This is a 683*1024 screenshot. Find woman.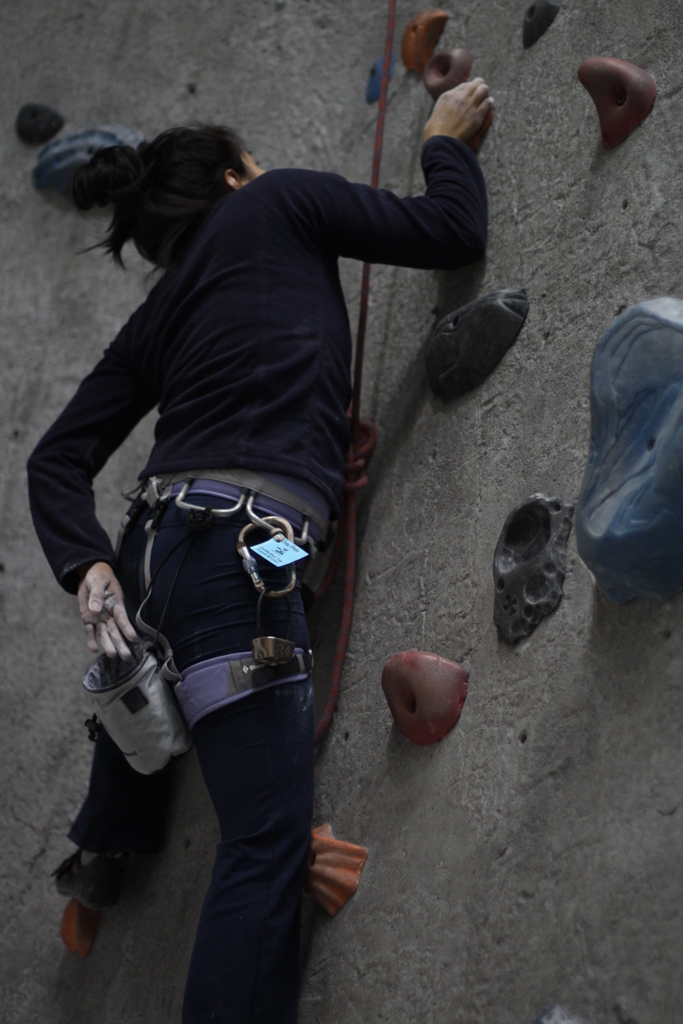
Bounding box: x1=17 y1=13 x2=493 y2=989.
